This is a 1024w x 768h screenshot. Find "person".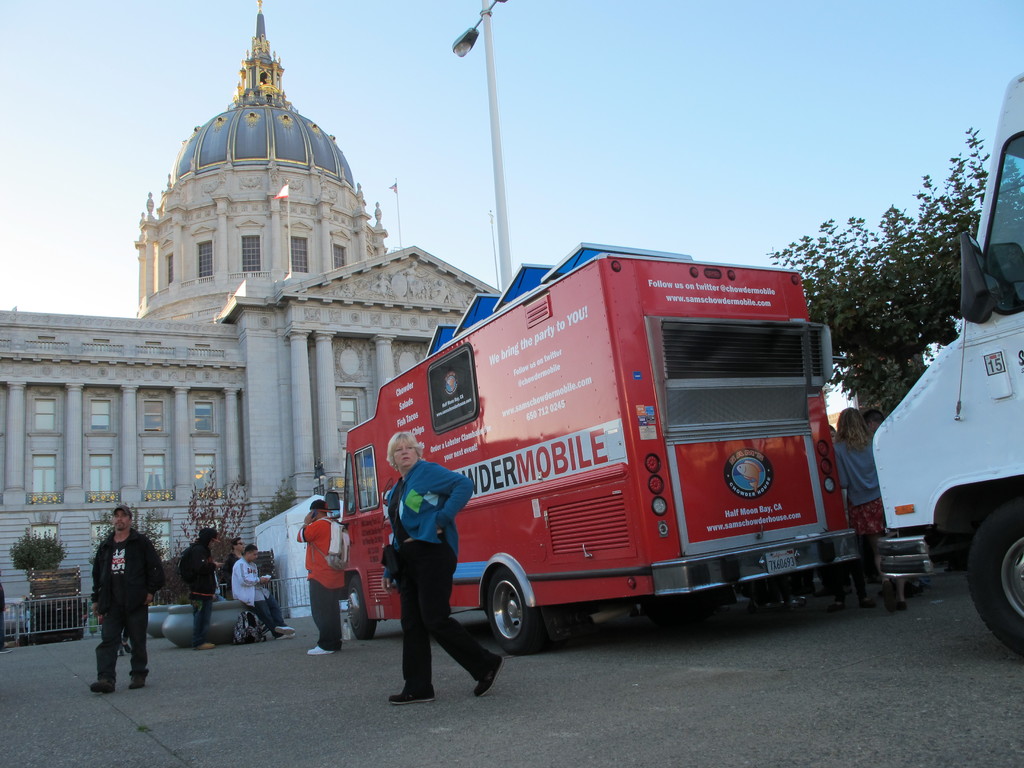
Bounding box: <bbox>293, 497, 346, 653</bbox>.
